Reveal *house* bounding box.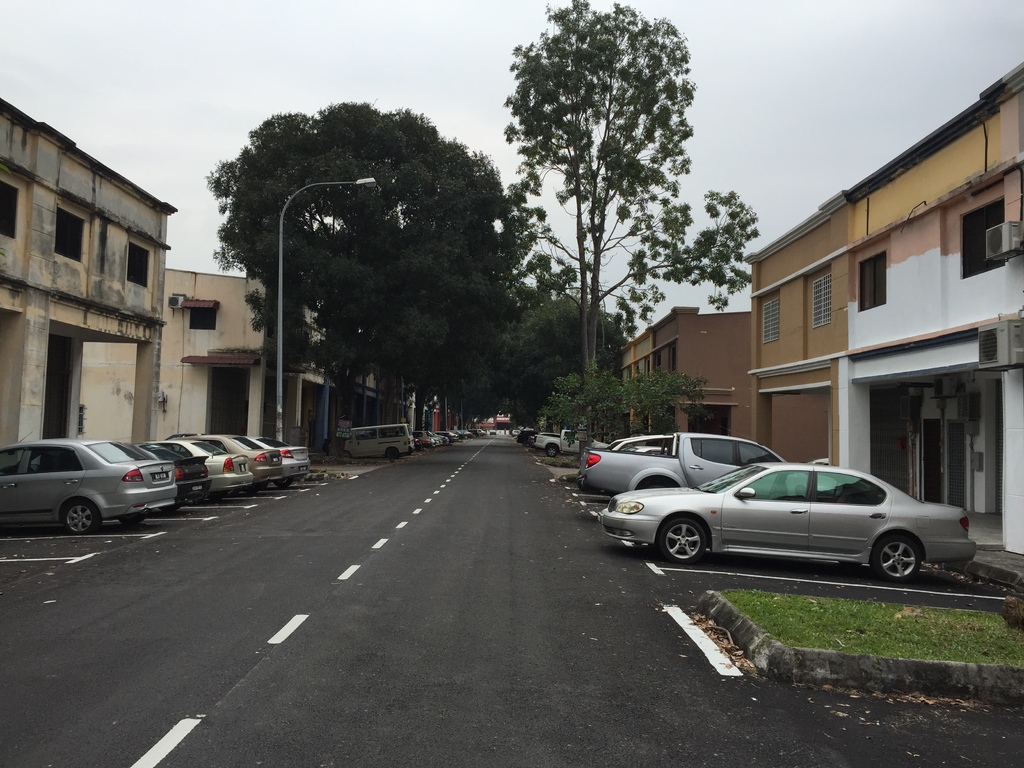
Revealed: x1=90 y1=271 x2=256 y2=436.
